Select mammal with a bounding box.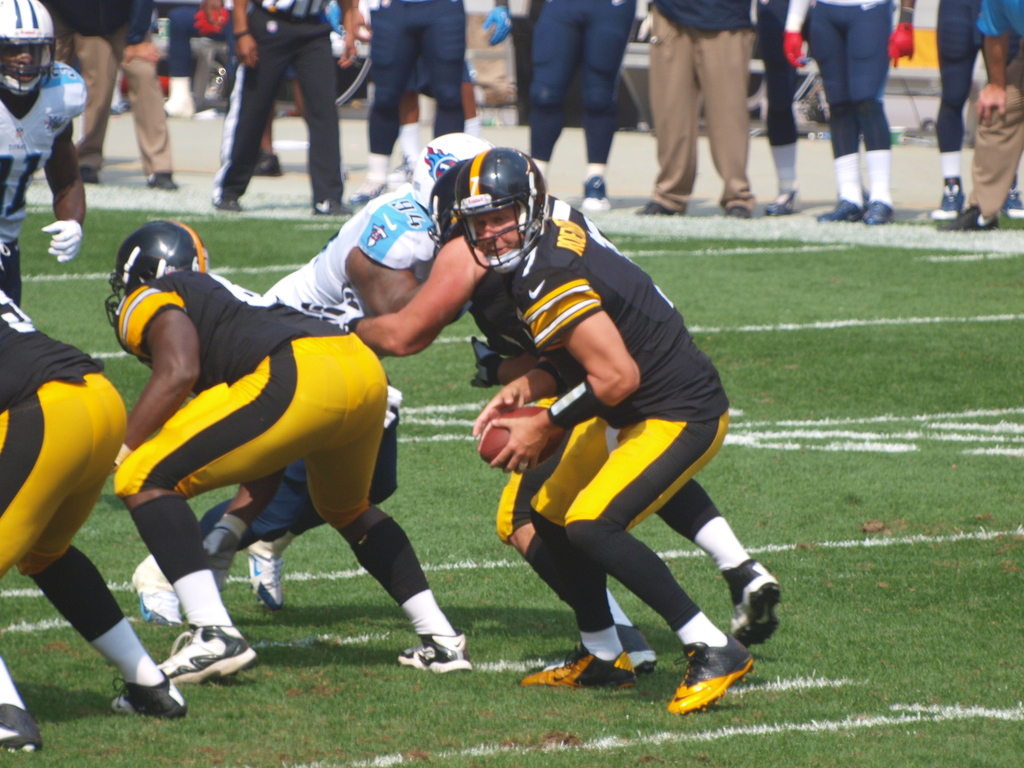
{"x1": 134, "y1": 132, "x2": 490, "y2": 623}.
